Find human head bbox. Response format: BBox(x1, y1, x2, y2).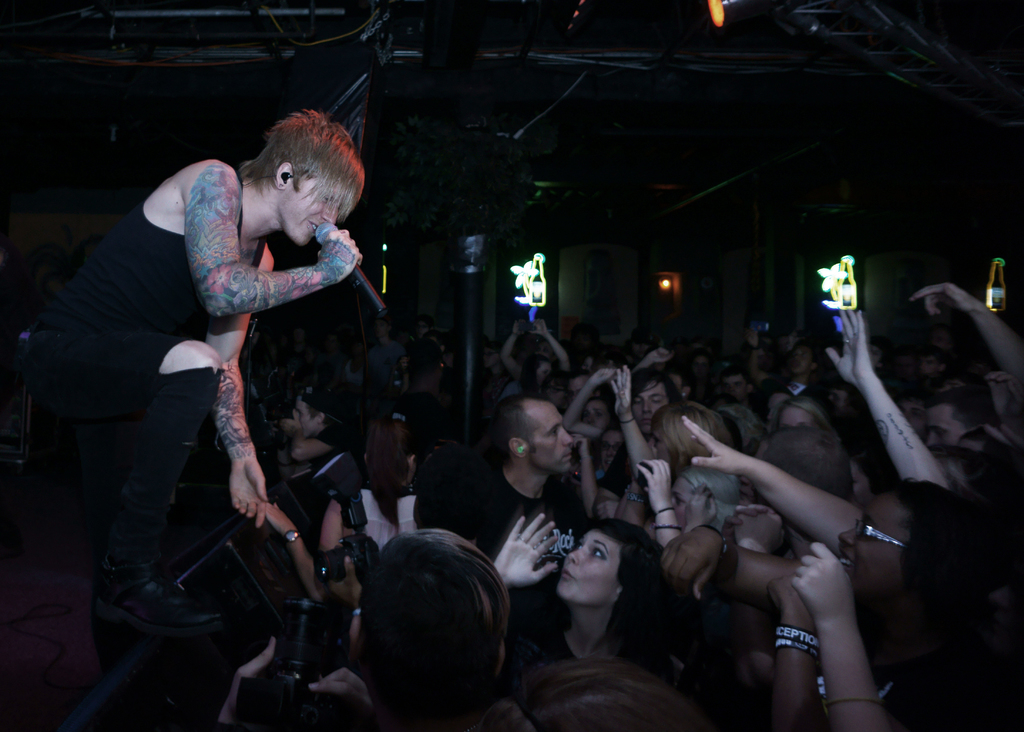
BBox(671, 365, 694, 400).
